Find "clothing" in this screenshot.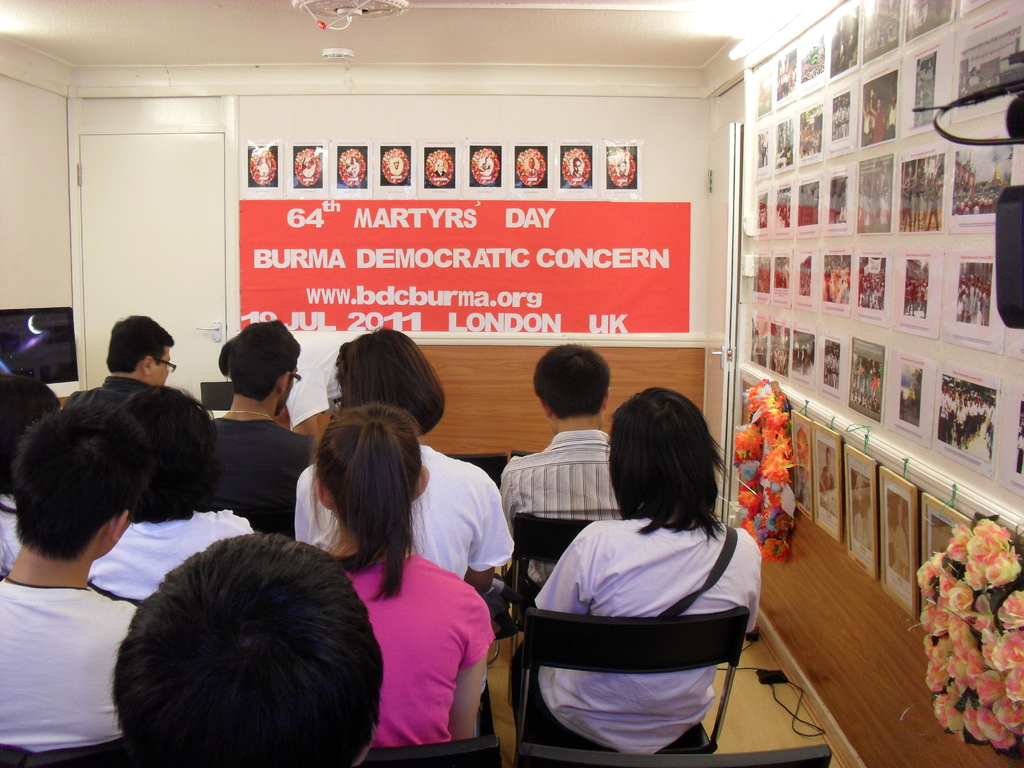
The bounding box for "clothing" is <box>570,166,584,178</box>.
